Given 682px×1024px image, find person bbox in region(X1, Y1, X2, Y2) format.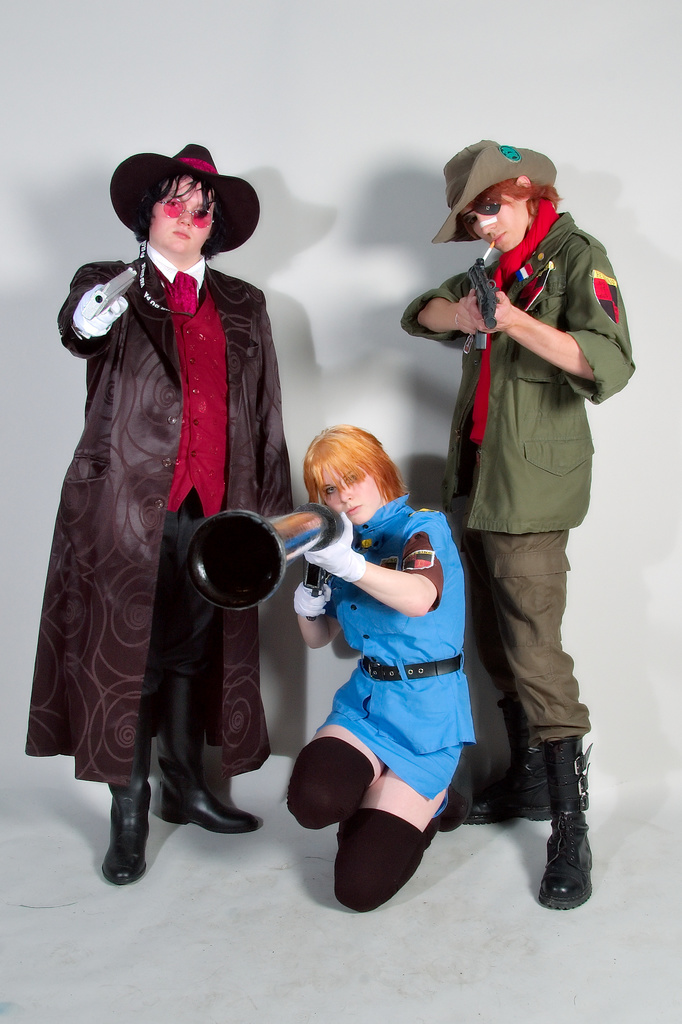
region(28, 144, 296, 890).
